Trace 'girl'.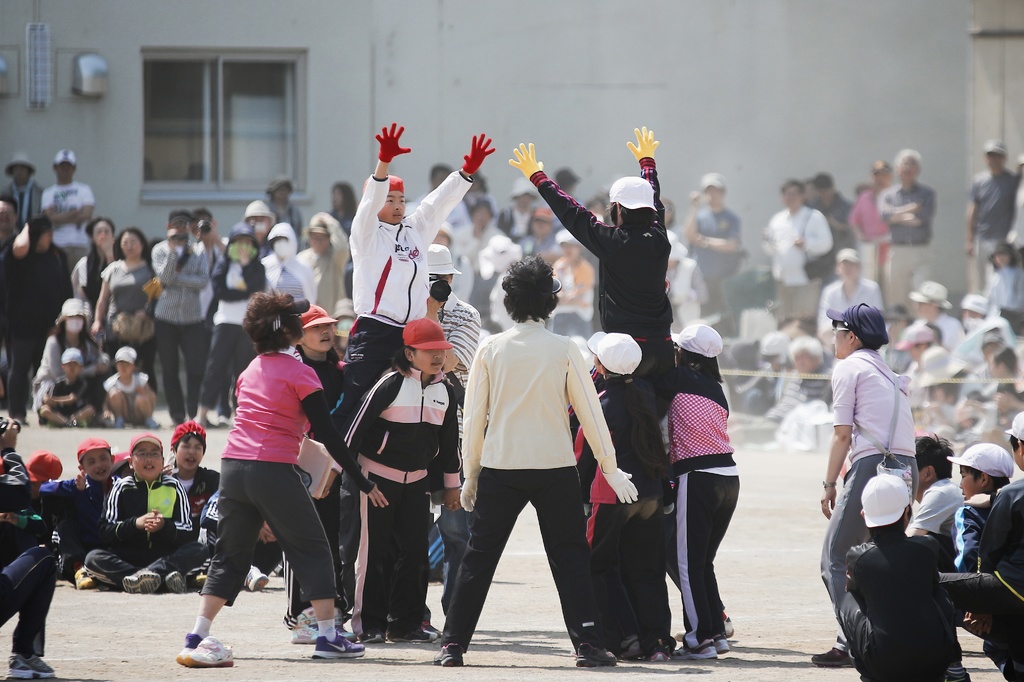
Traced to (x1=573, y1=330, x2=671, y2=660).
